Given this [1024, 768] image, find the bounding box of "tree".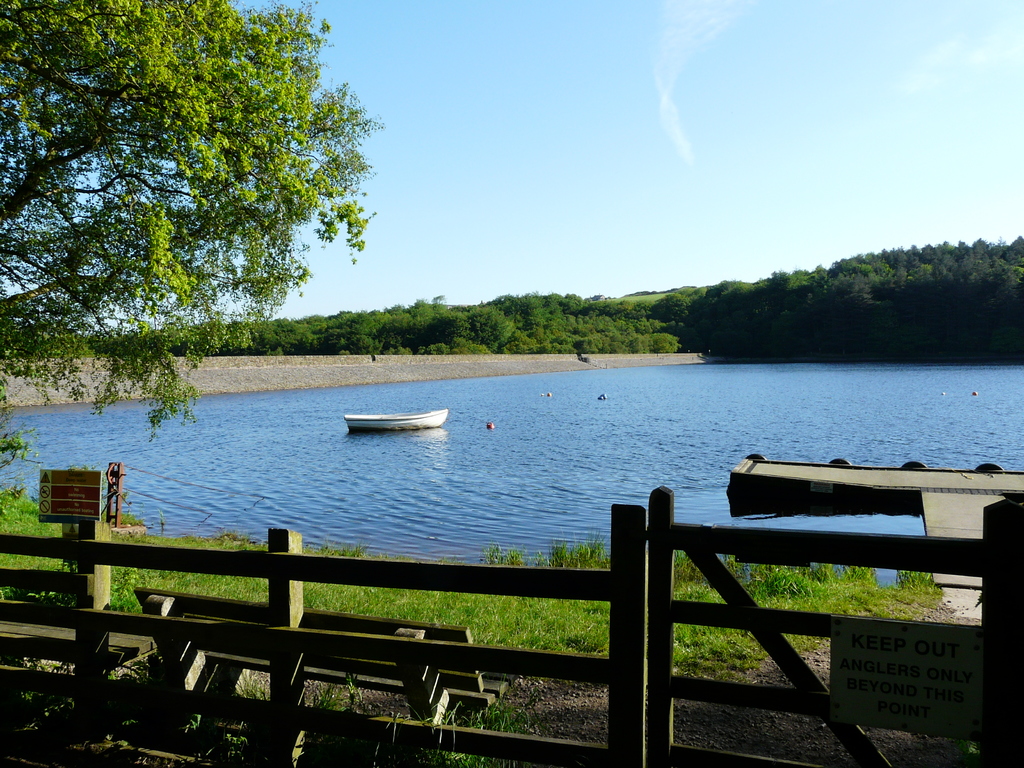
(left=417, top=297, right=440, bottom=330).
